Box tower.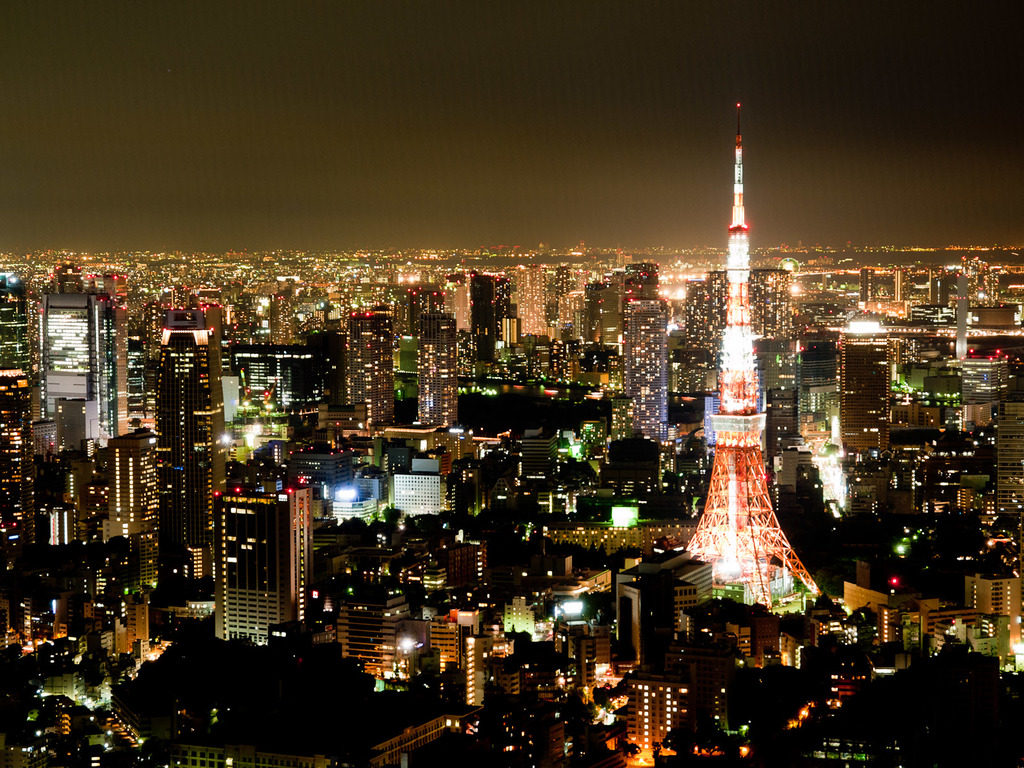
bbox=[346, 314, 394, 425].
